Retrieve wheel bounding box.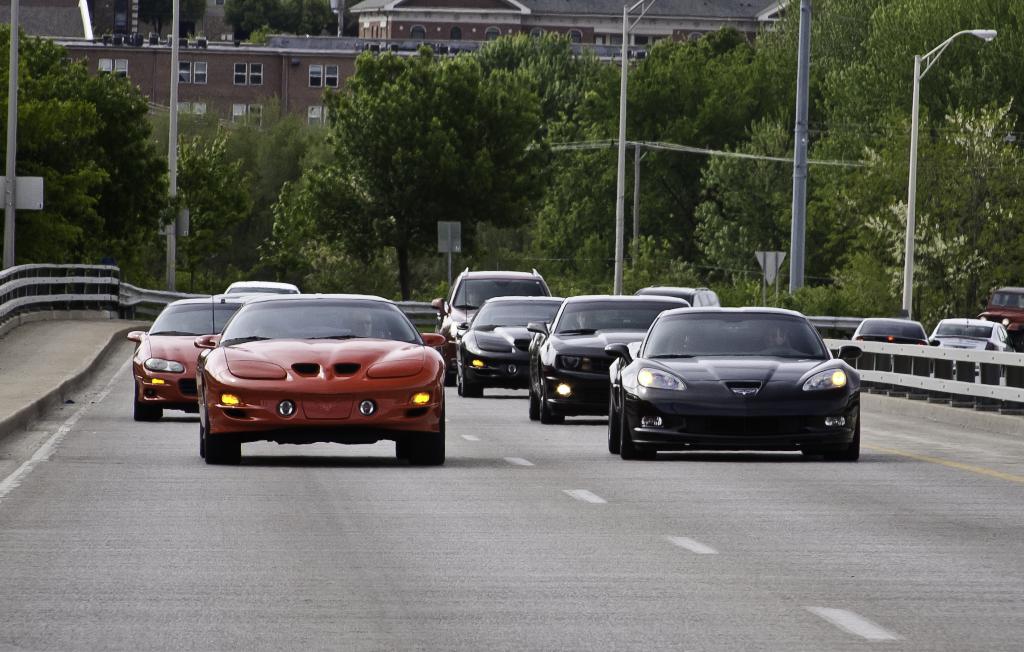
Bounding box: region(395, 441, 400, 459).
